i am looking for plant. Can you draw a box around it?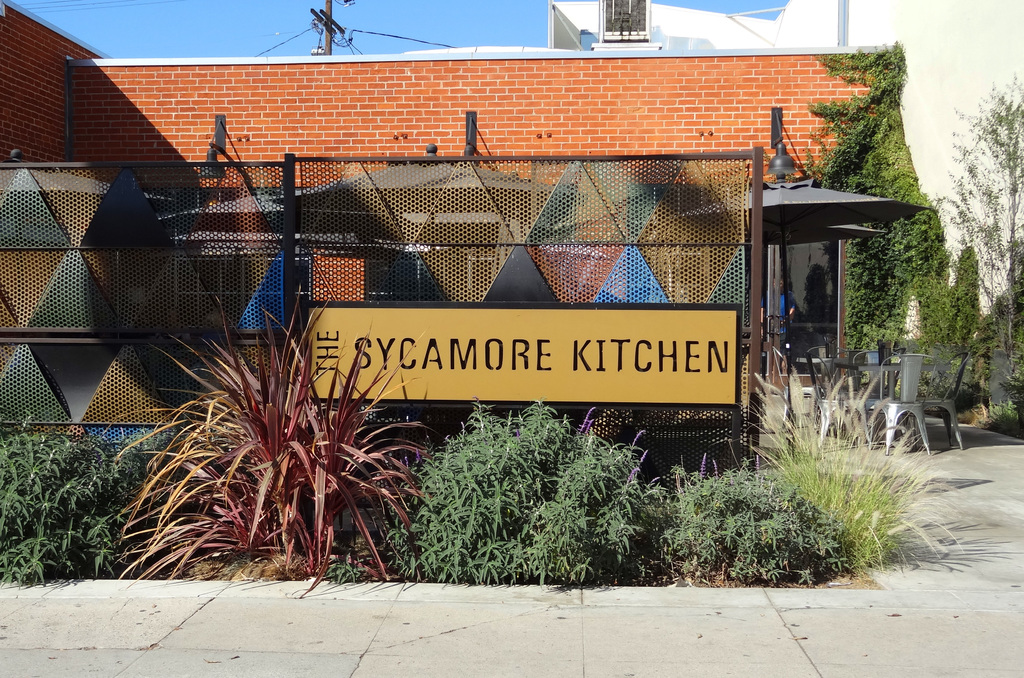
Sure, the bounding box is <bbox>104, 298, 422, 566</bbox>.
